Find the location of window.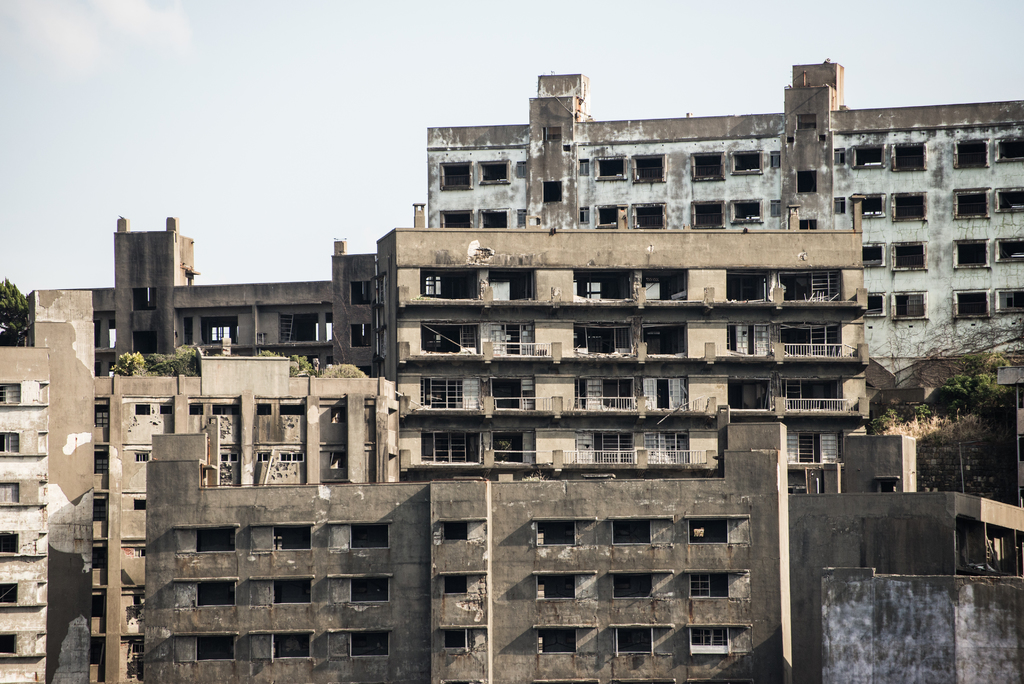
Location: [x1=725, y1=306, x2=842, y2=362].
